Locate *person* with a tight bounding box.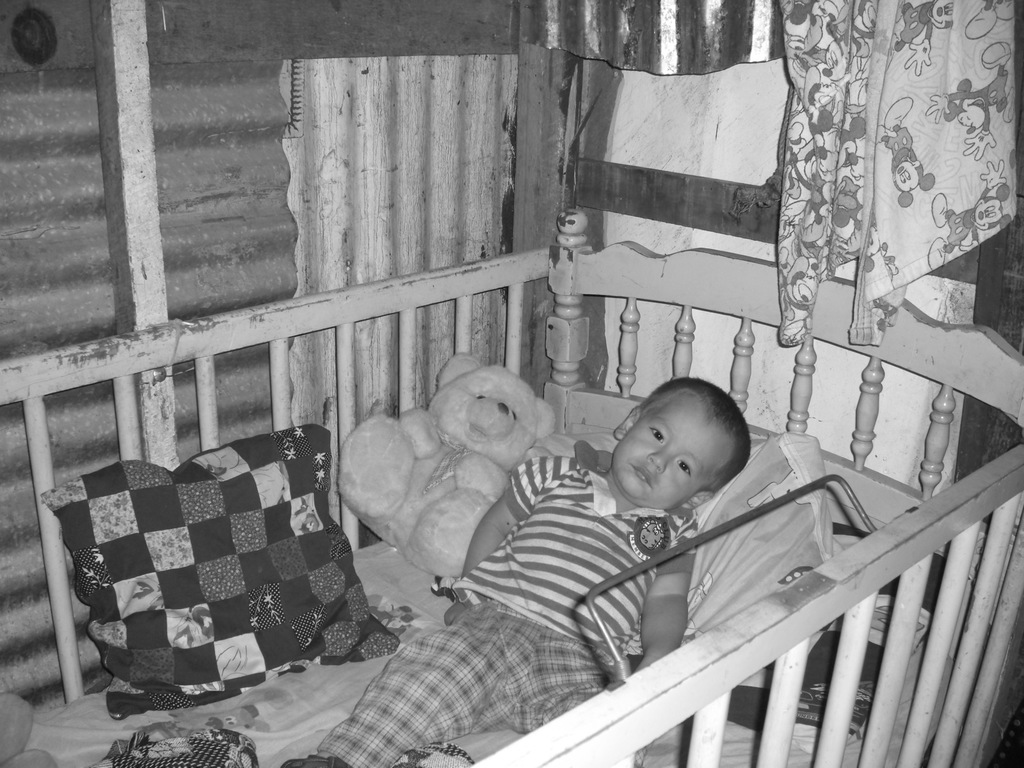
bbox=(286, 375, 771, 767).
